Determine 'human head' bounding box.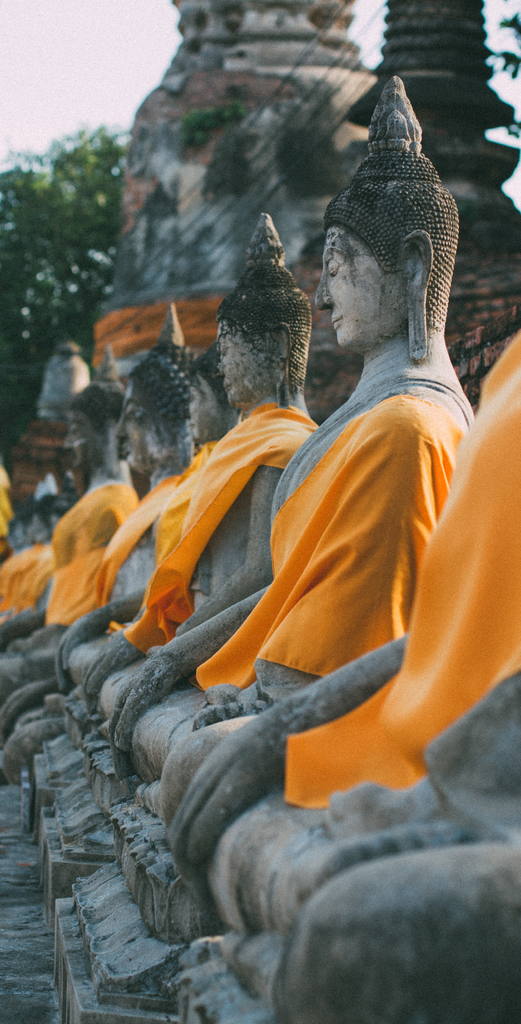
Determined: (57,380,124,475).
